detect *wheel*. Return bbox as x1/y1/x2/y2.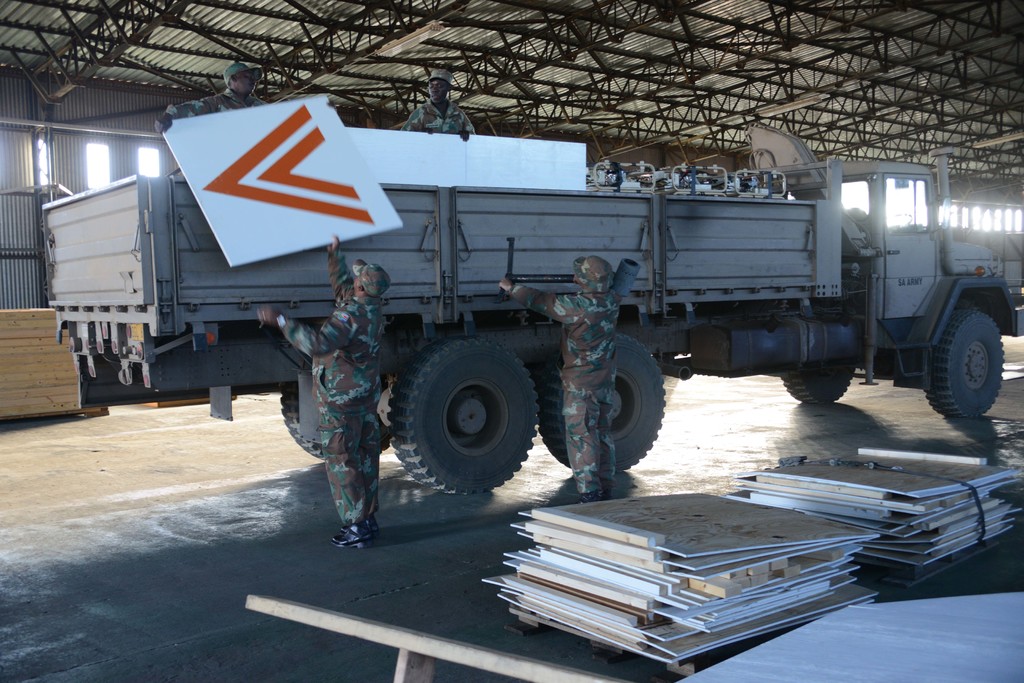
388/335/538/495.
